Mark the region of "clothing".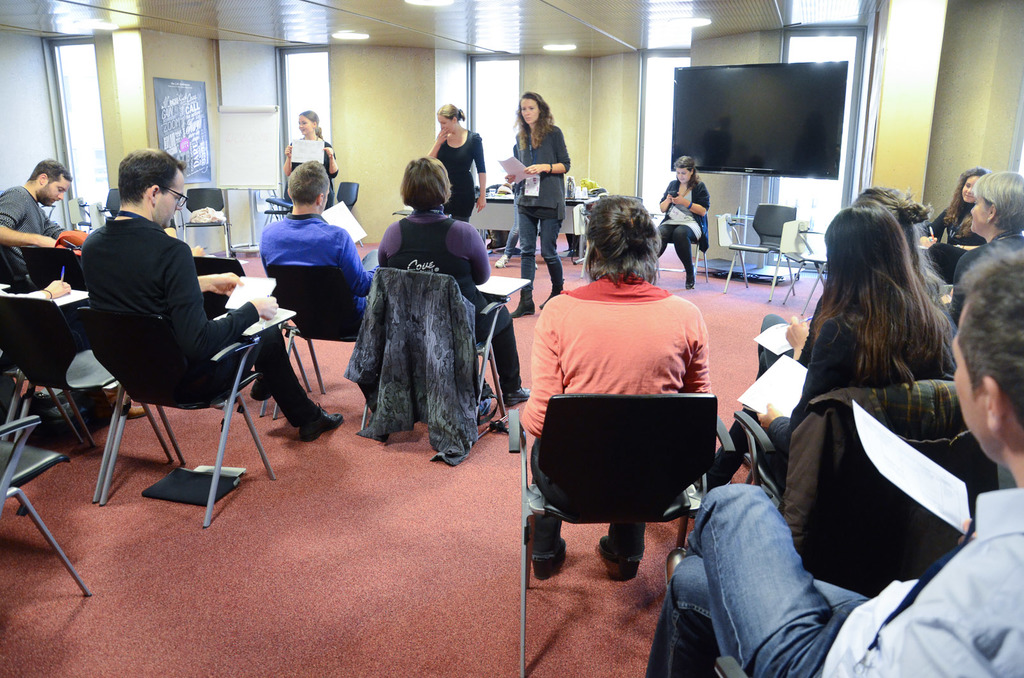
Region: (0,185,61,290).
